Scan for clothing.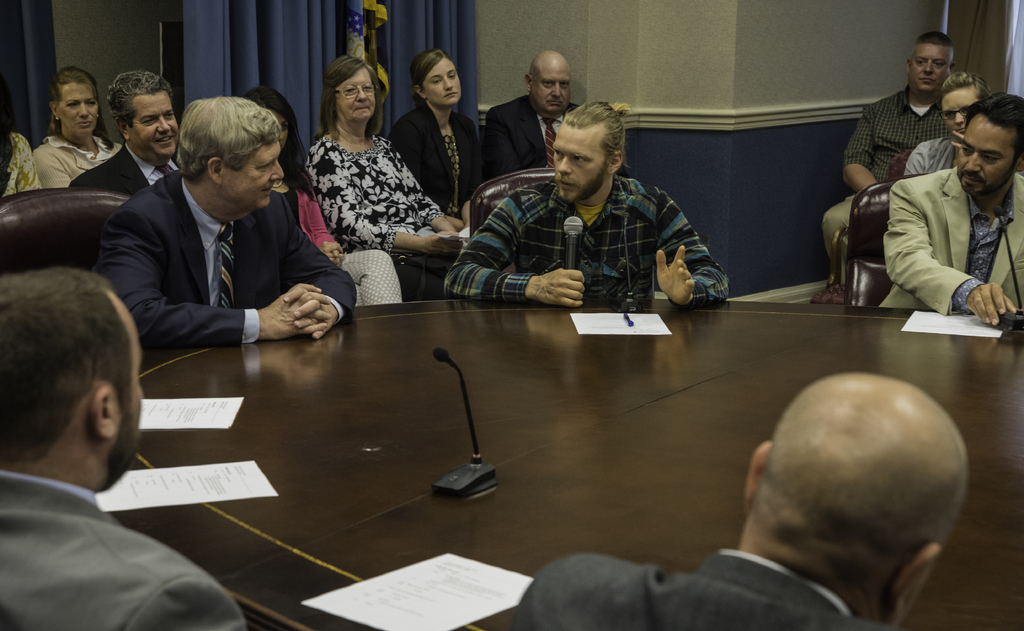
Scan result: l=819, t=88, r=951, b=285.
